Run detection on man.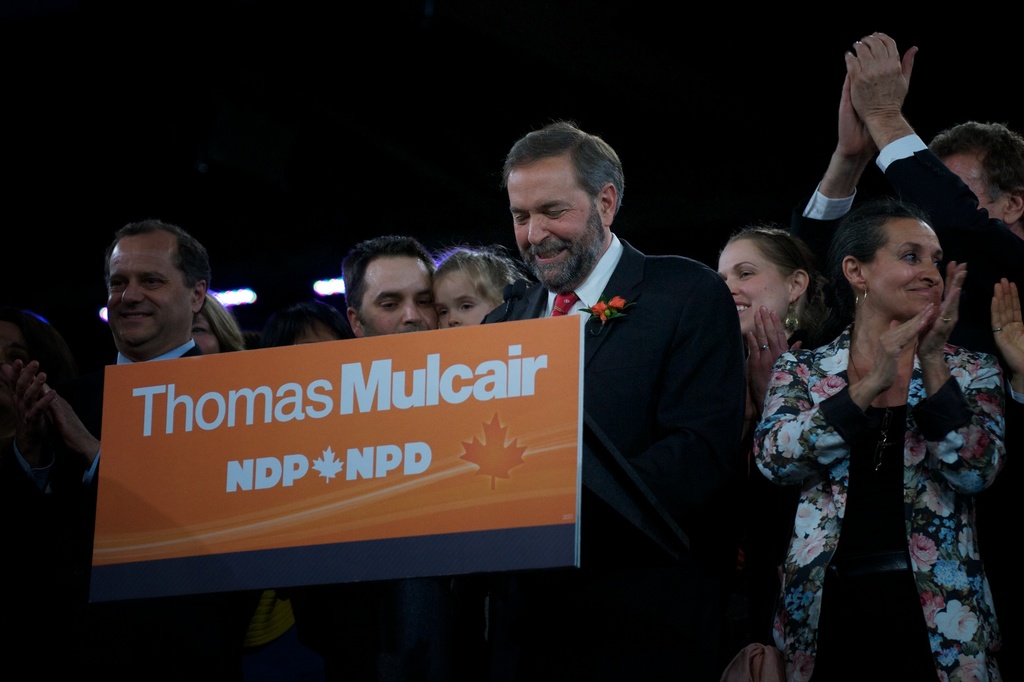
Result: <region>796, 33, 1023, 383</region>.
